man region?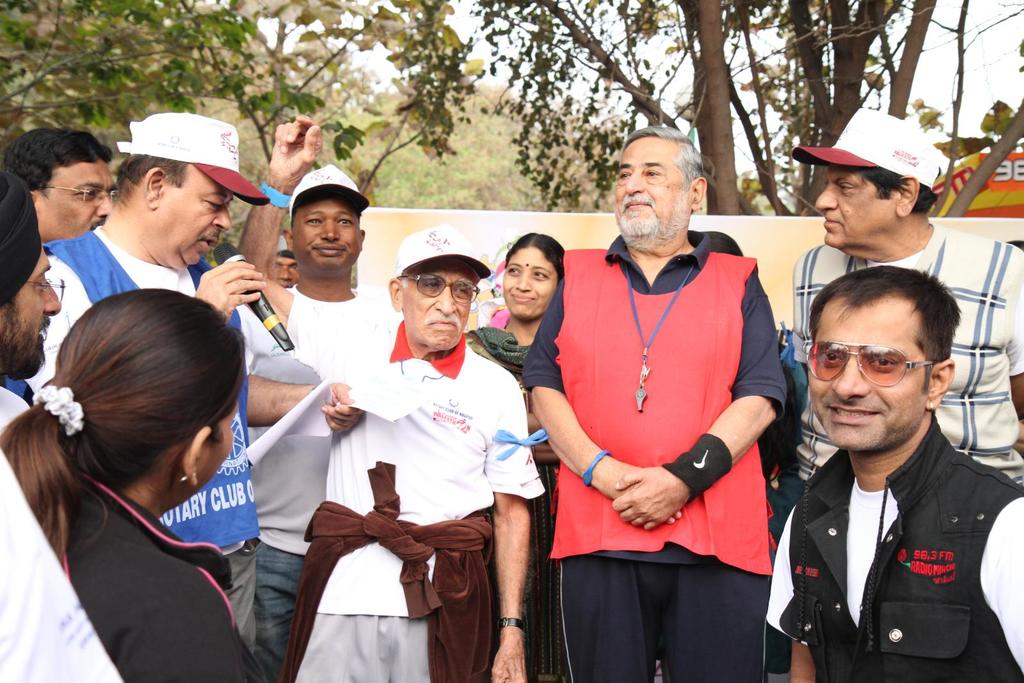
left=0, top=127, right=124, bottom=246
